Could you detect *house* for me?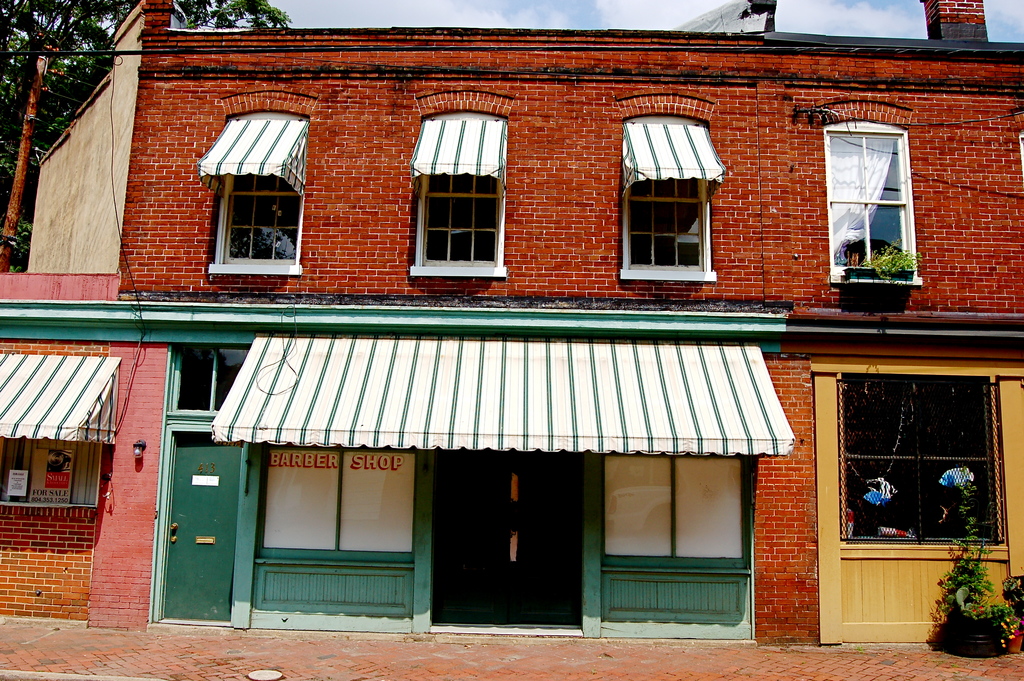
Detection result: [x1=61, y1=60, x2=973, y2=621].
